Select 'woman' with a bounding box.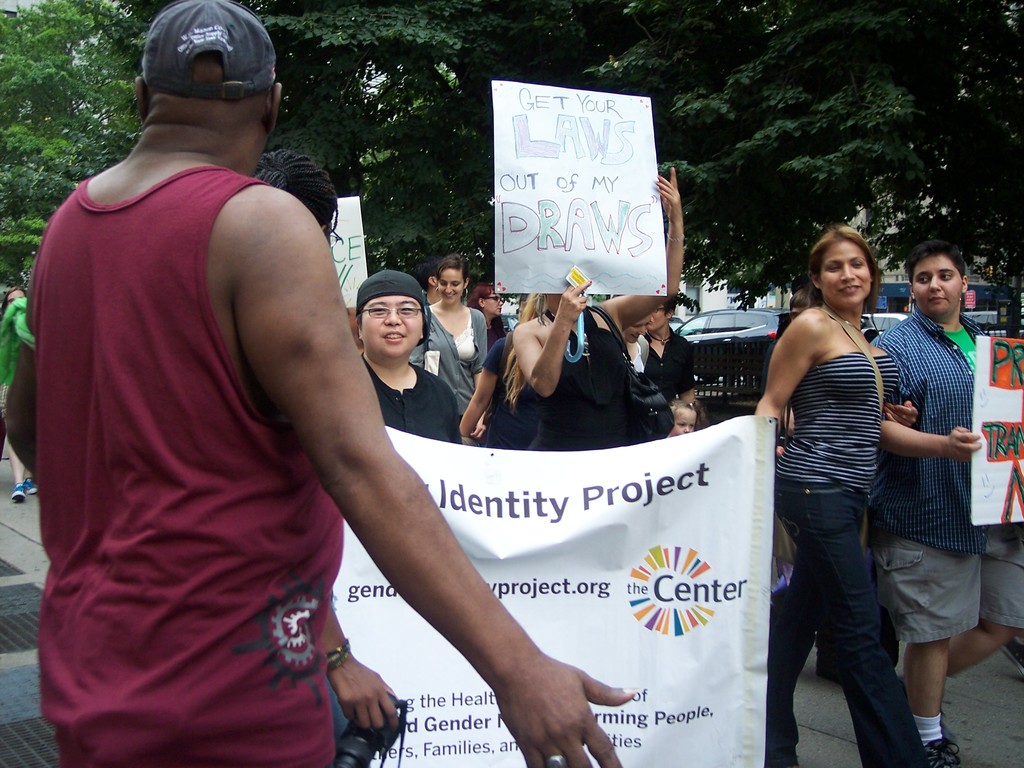
bbox=[756, 215, 924, 756].
